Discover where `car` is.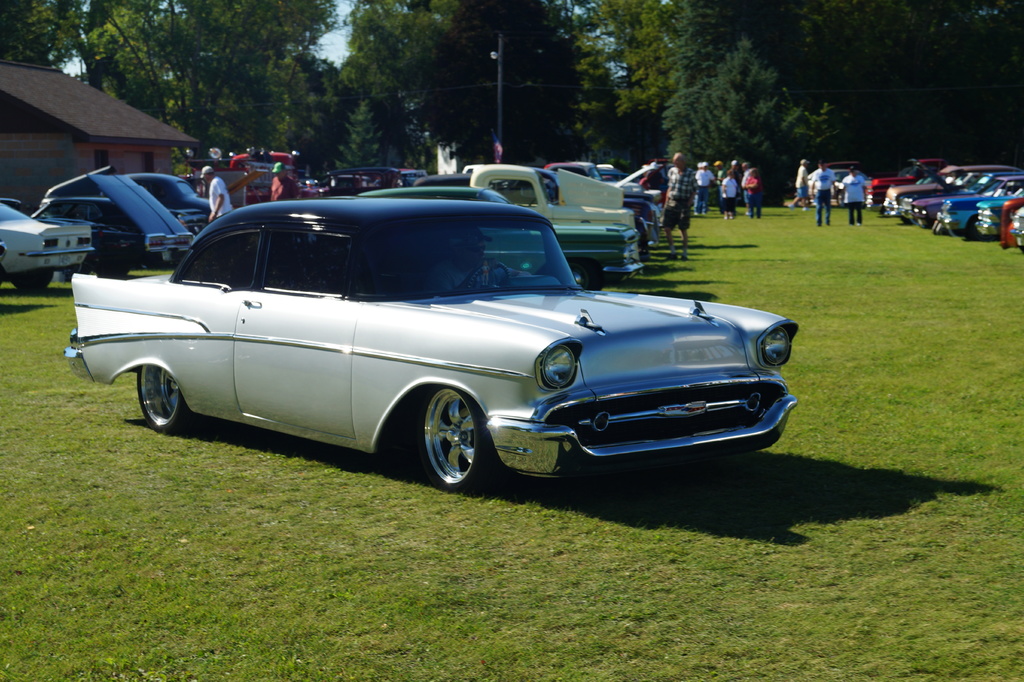
Discovered at rect(123, 177, 209, 238).
